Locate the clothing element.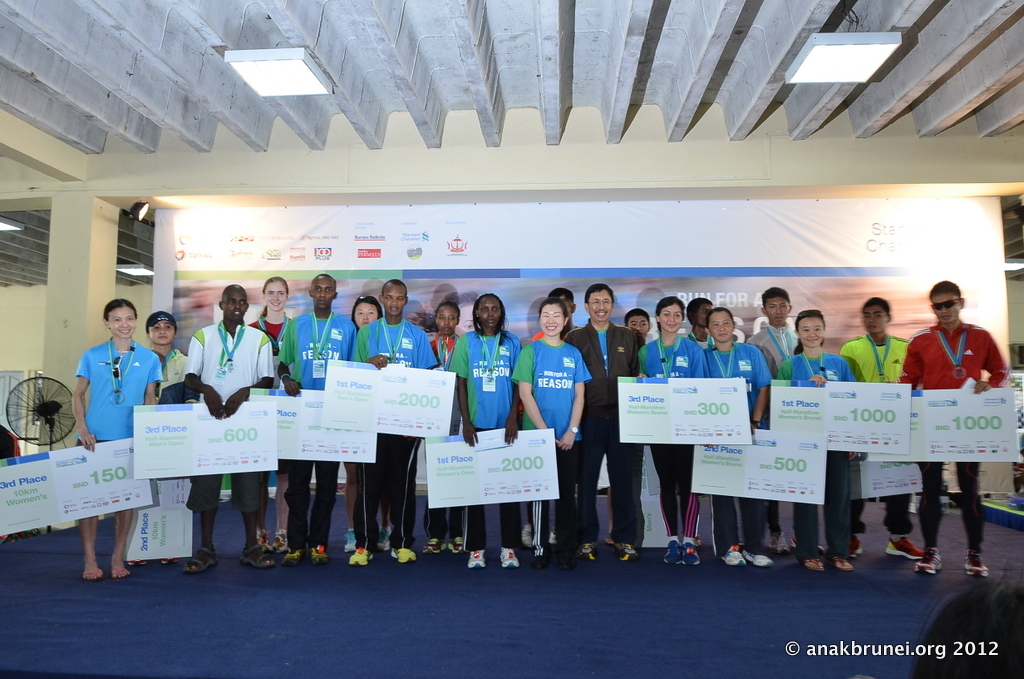
Element bbox: [276,311,355,548].
